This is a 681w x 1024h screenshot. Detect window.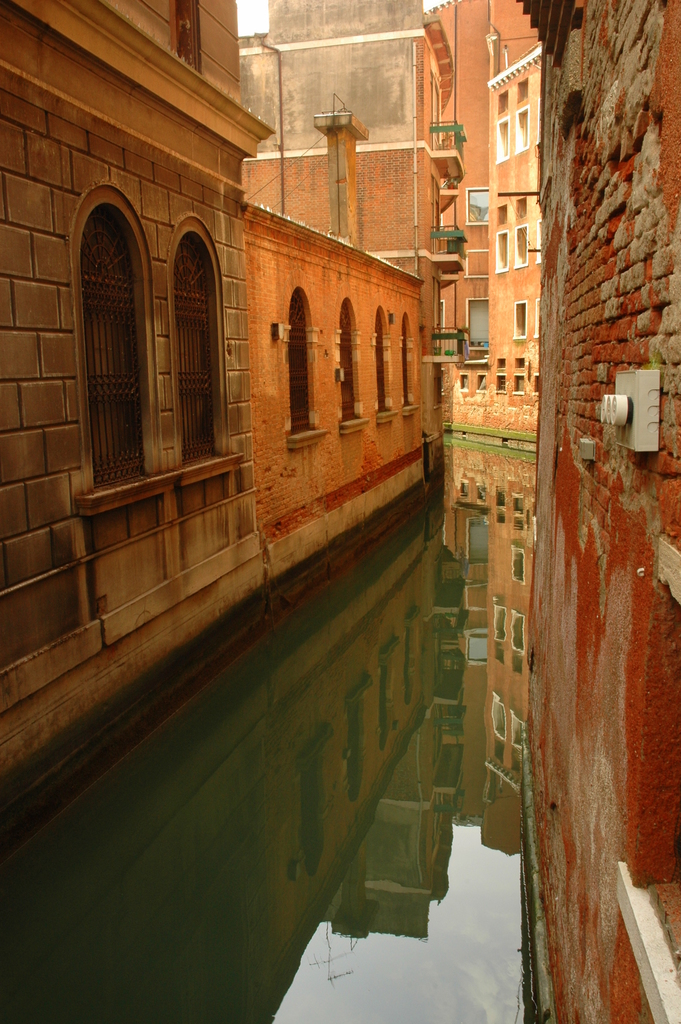
x1=465, y1=187, x2=495, y2=223.
